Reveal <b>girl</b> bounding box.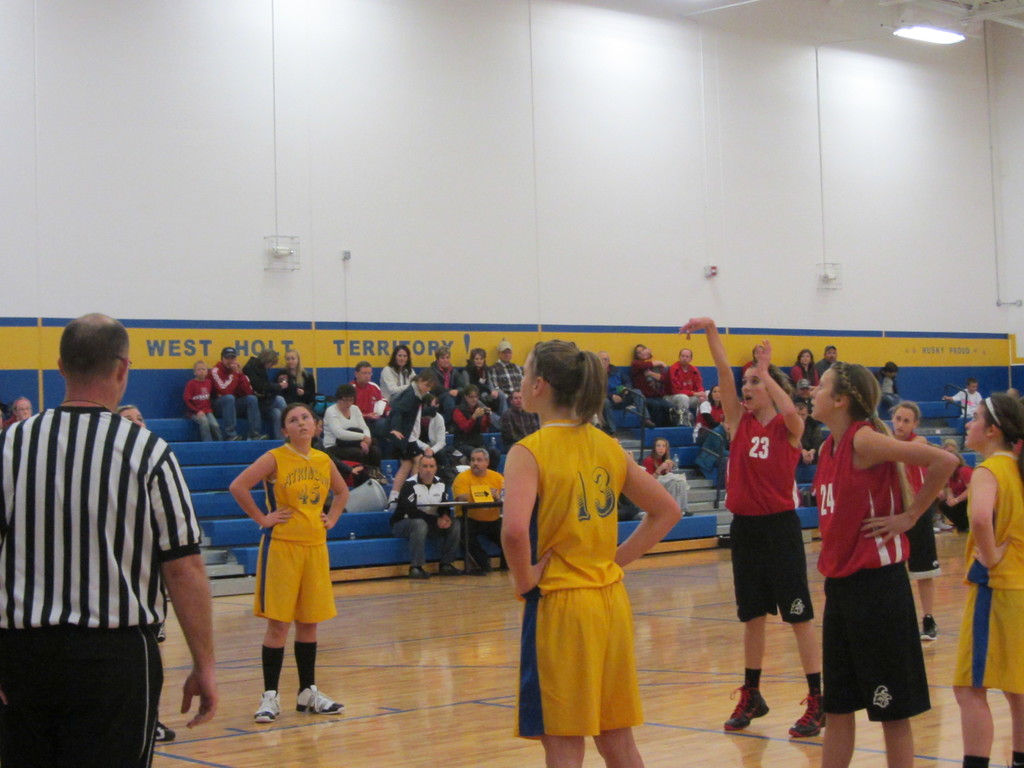
Revealed: (956,388,1023,767).
